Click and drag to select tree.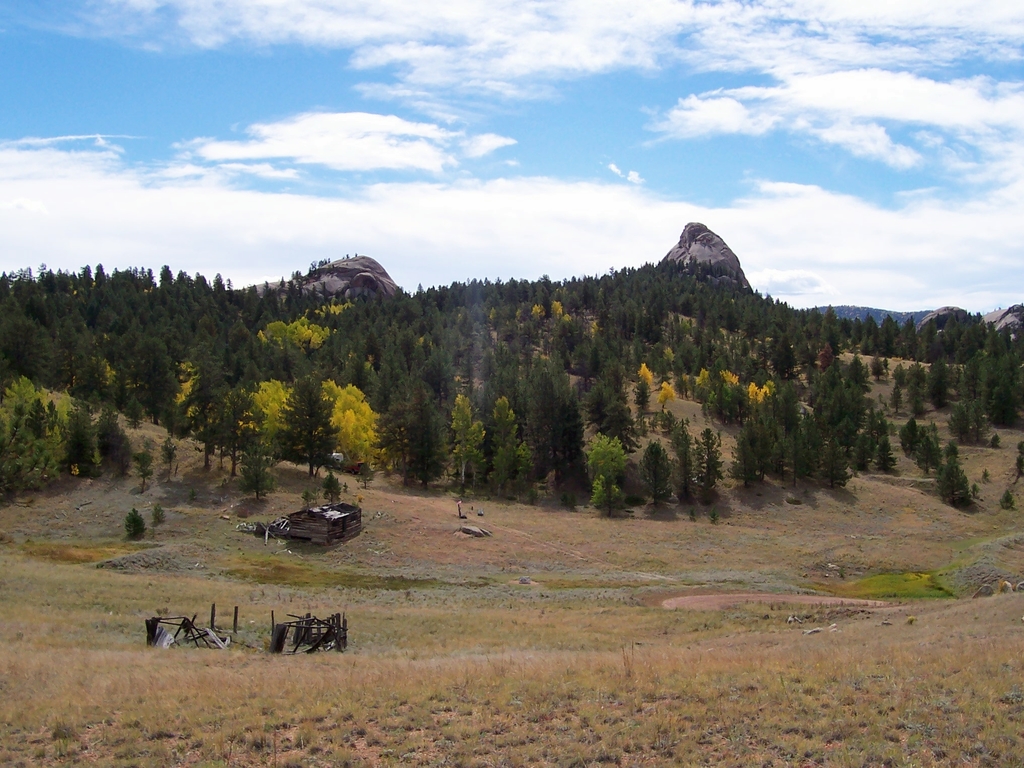
Selection: 81/356/124/417.
